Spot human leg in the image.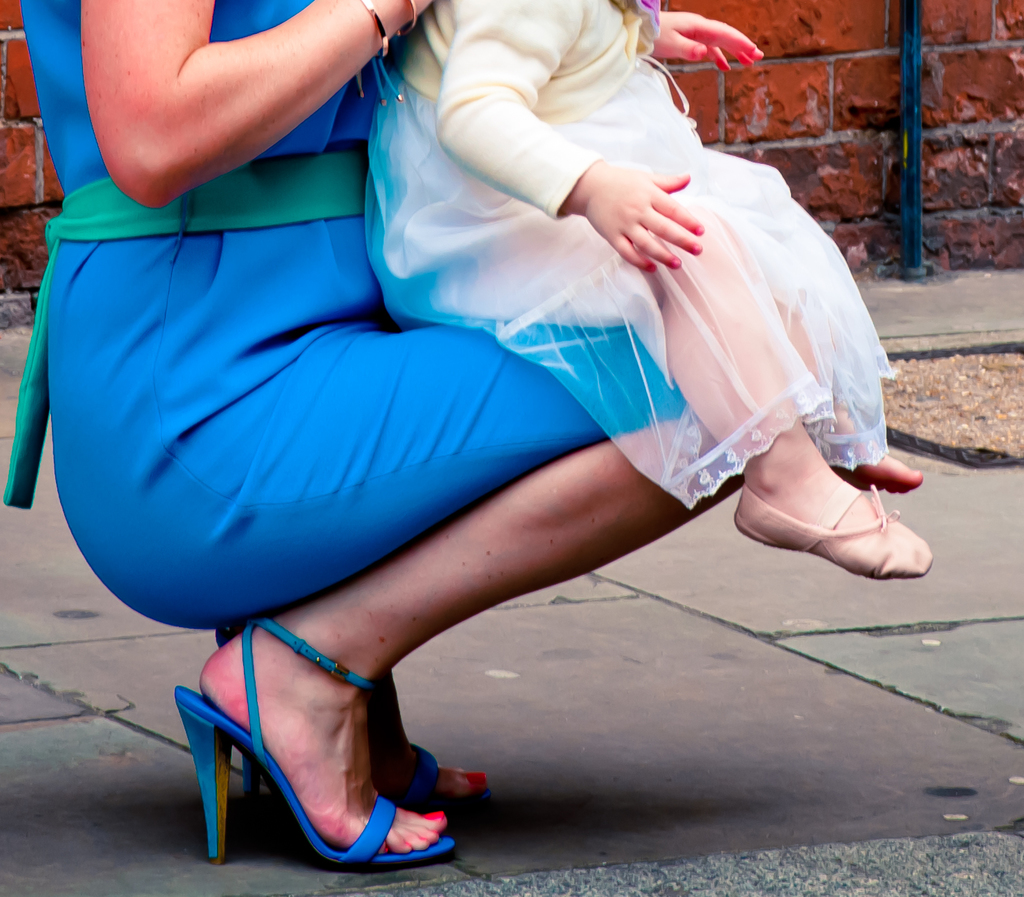
human leg found at detection(379, 152, 935, 577).
